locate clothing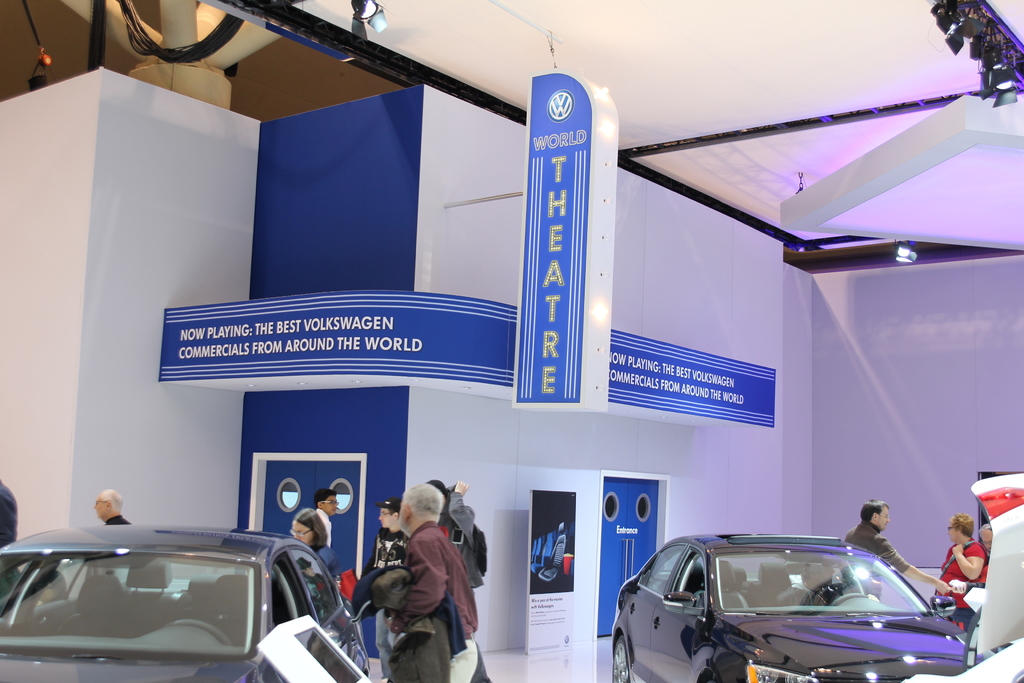
436,483,483,596
